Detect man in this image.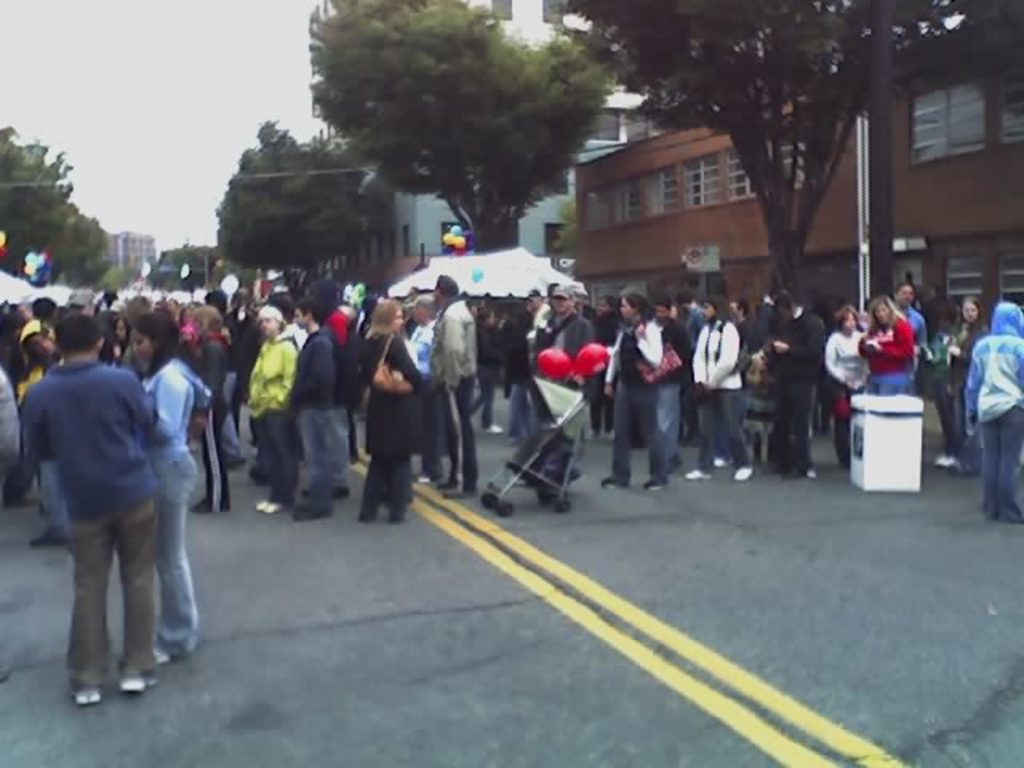
Detection: <box>29,296,74,546</box>.
